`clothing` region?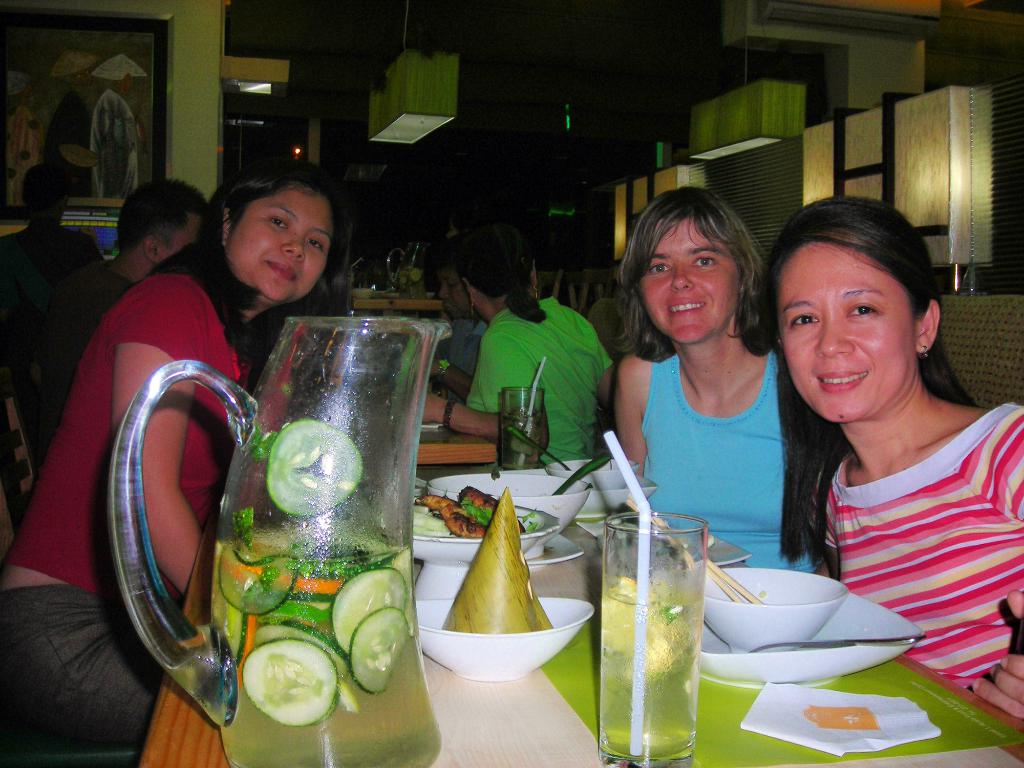
l=764, t=372, r=1016, b=660
